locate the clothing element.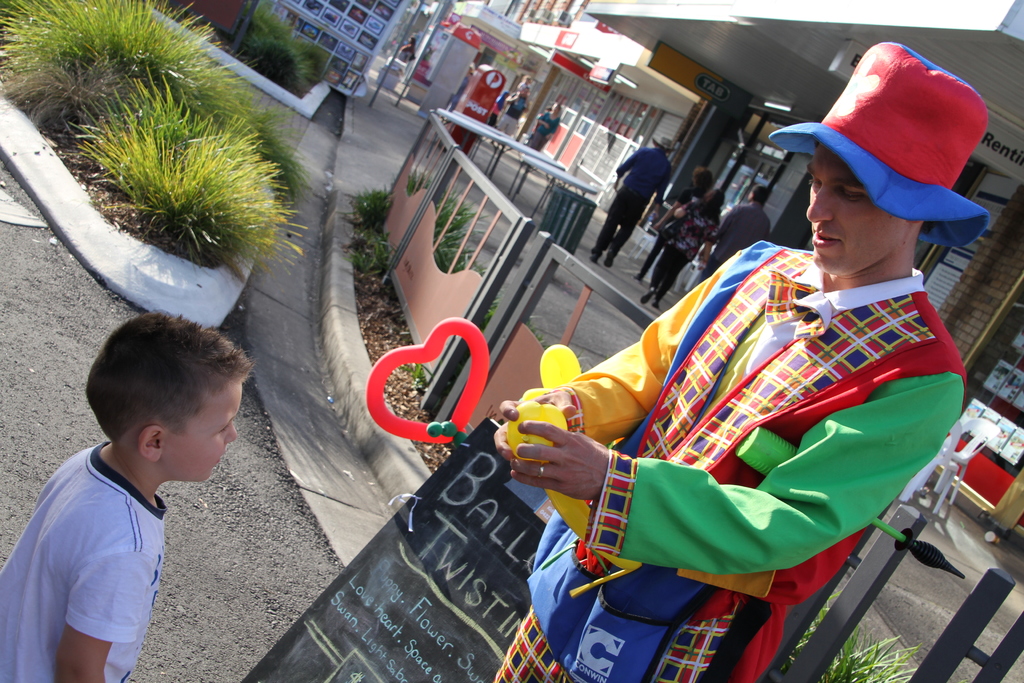
Element bbox: bbox(0, 441, 168, 682).
